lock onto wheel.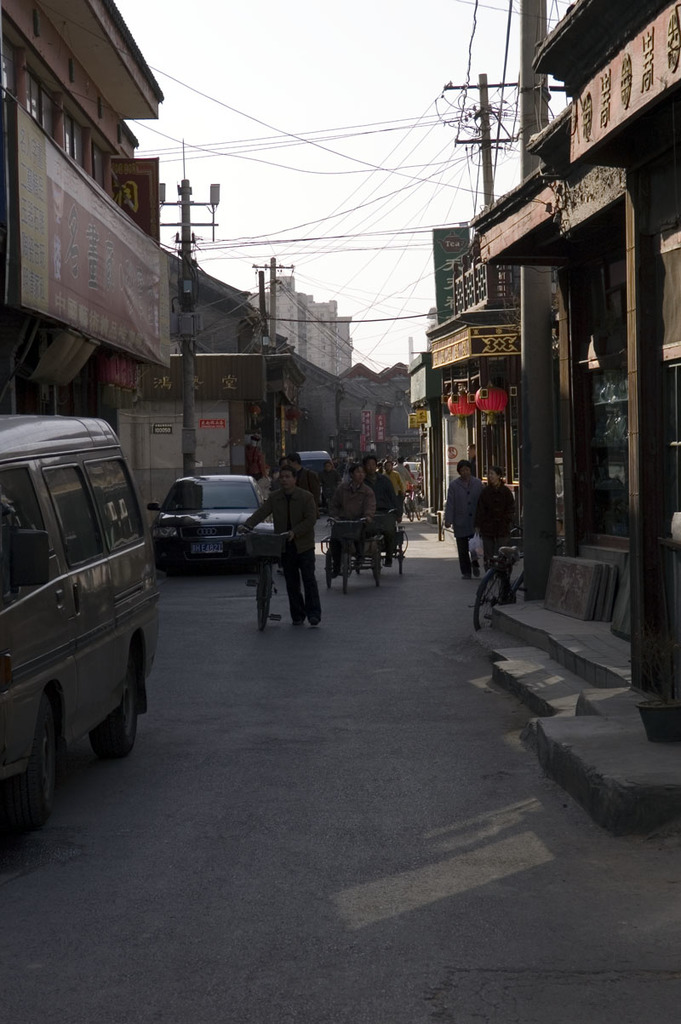
Locked: [258,568,268,633].
